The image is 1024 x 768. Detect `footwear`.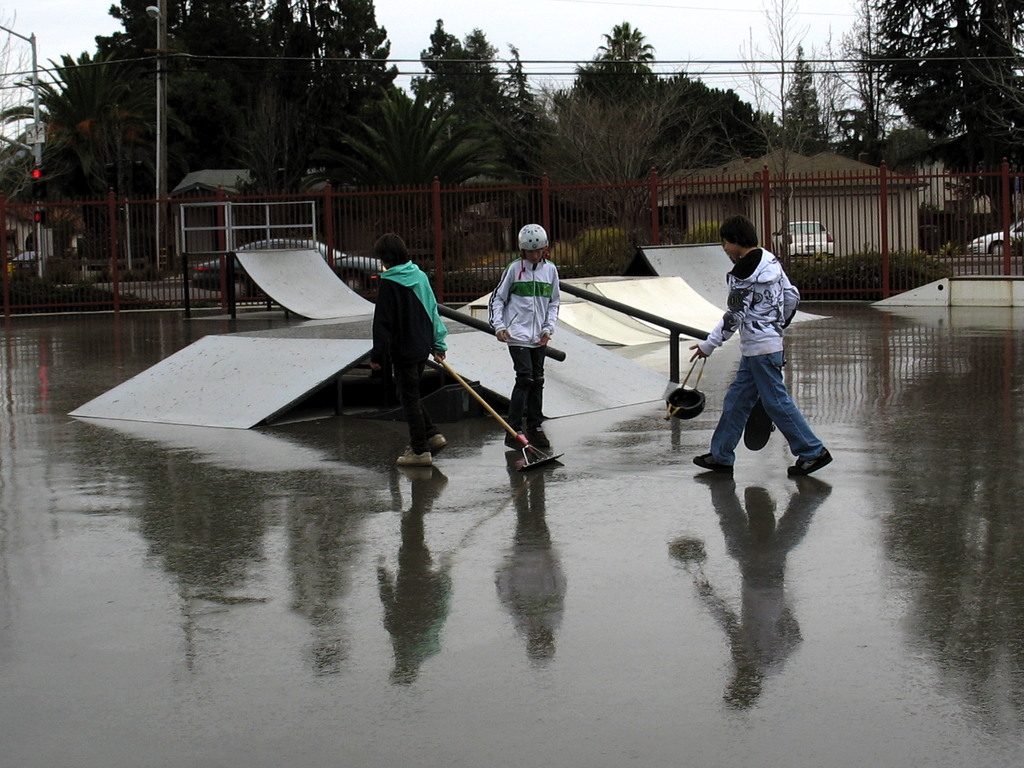
Detection: 787, 444, 836, 476.
